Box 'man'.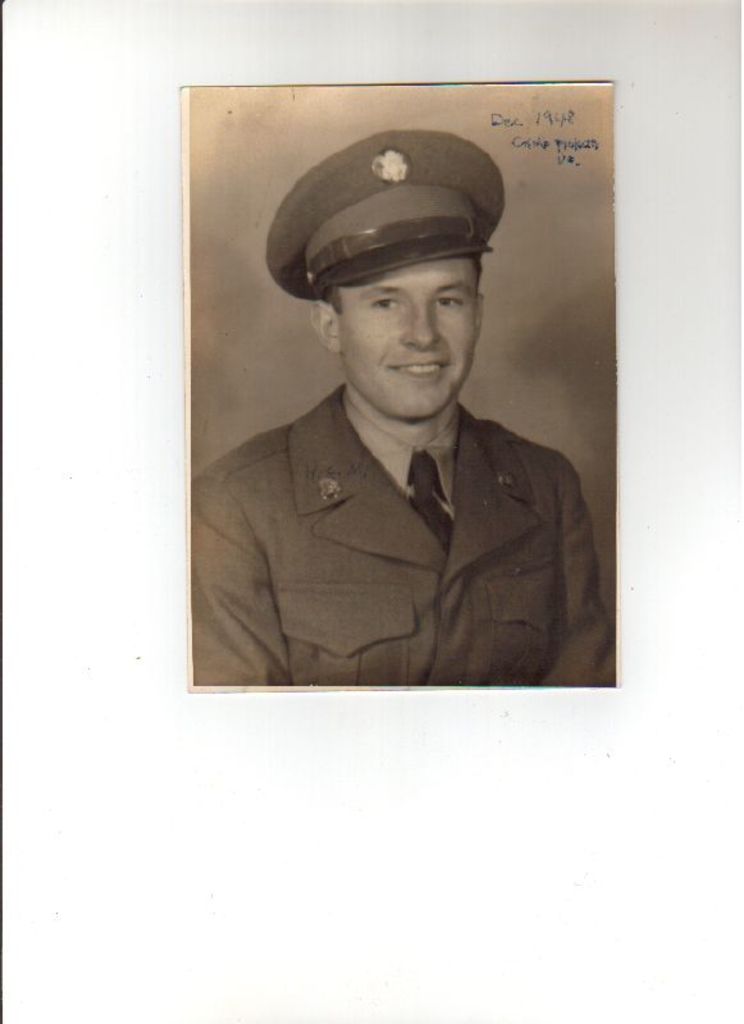
[x1=190, y1=128, x2=620, y2=685].
